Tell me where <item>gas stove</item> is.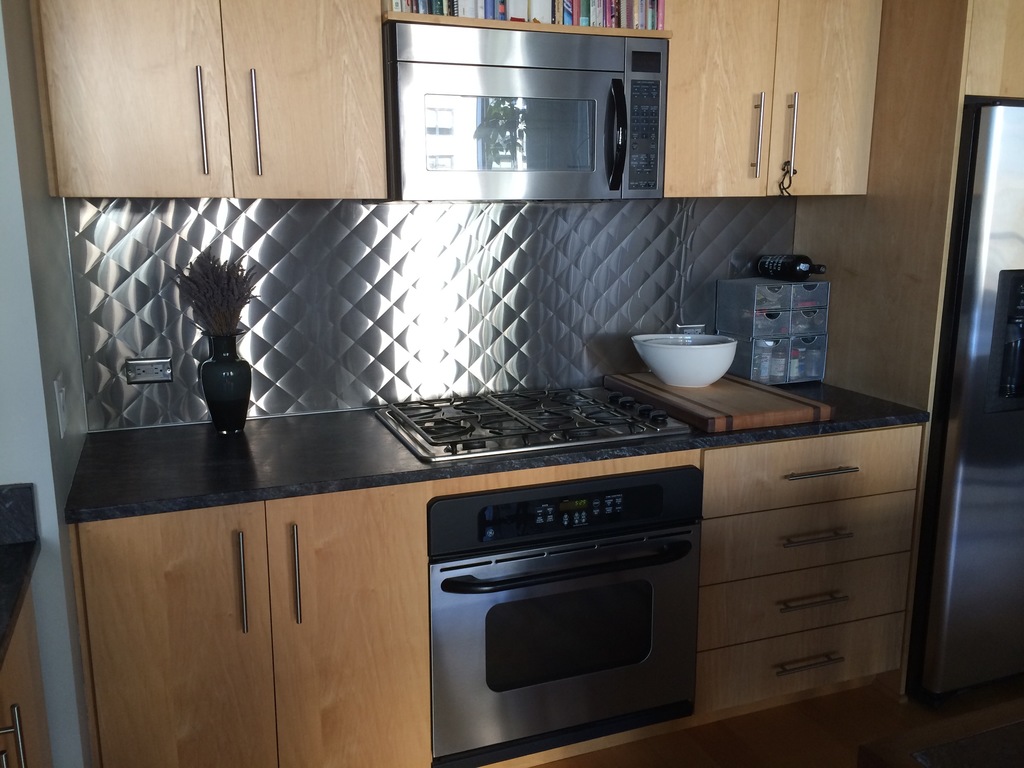
<item>gas stove</item> is at l=378, t=385, r=659, b=468.
